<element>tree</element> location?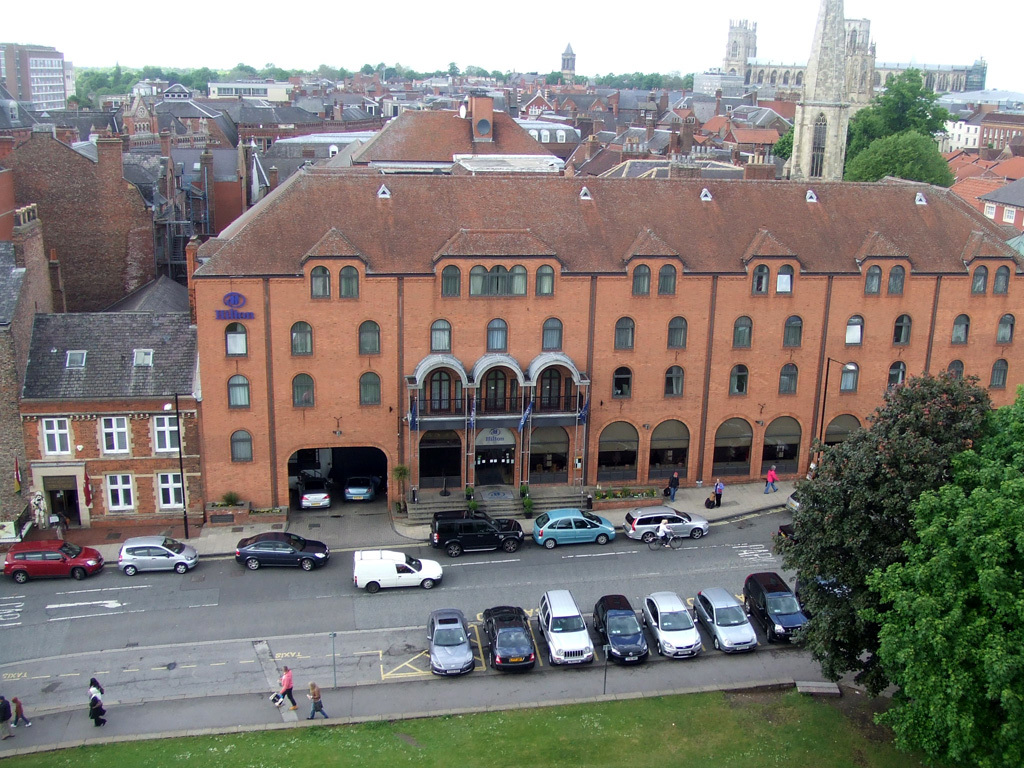
570/66/589/91
